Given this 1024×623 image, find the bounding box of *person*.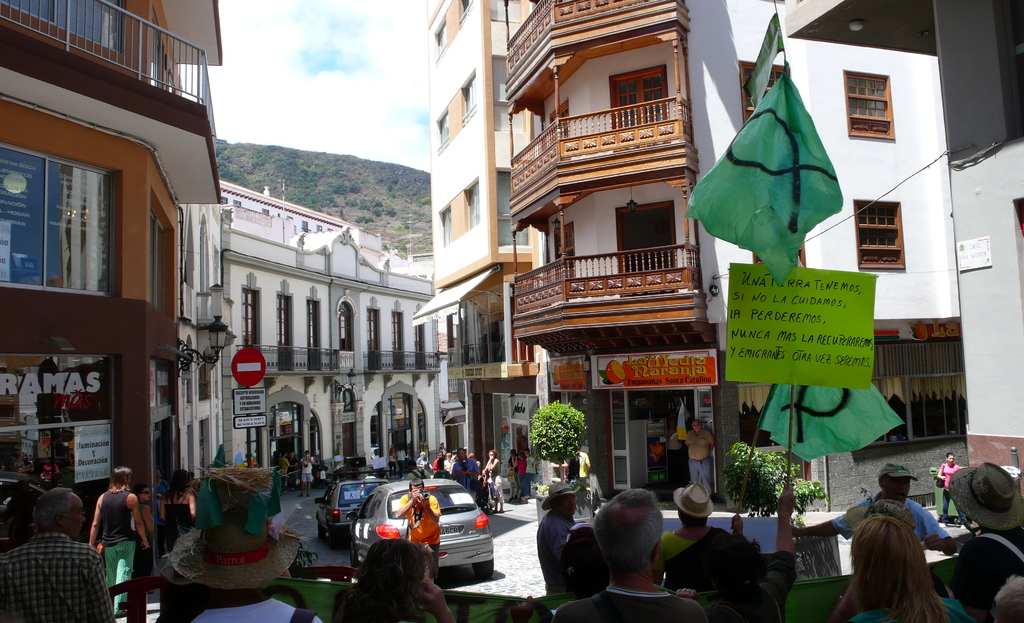
BBox(420, 439, 431, 460).
